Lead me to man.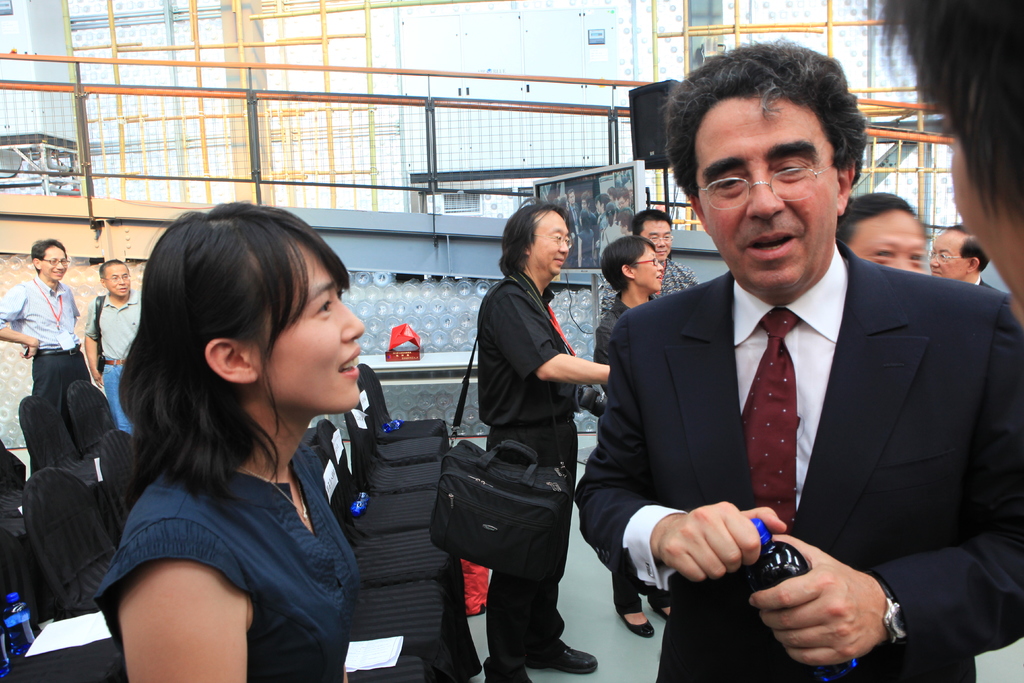
Lead to pyautogui.locateOnScreen(431, 202, 605, 682).
